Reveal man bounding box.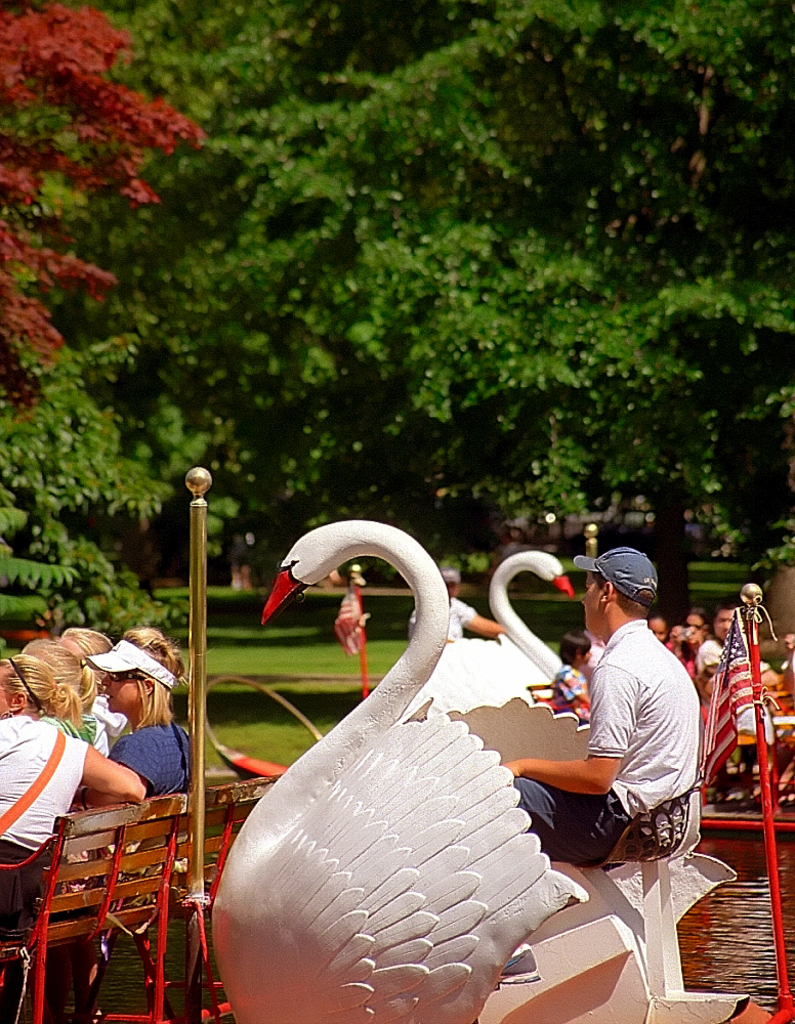
Revealed: Rect(502, 541, 697, 872).
